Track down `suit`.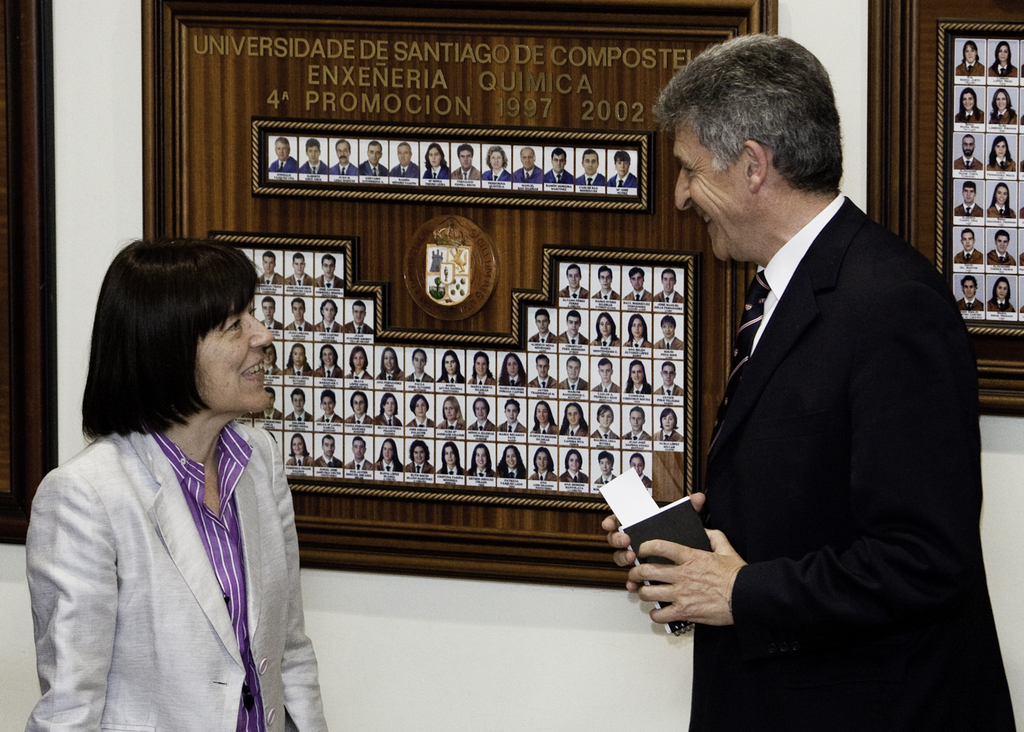
Tracked to bbox=(406, 369, 432, 382).
